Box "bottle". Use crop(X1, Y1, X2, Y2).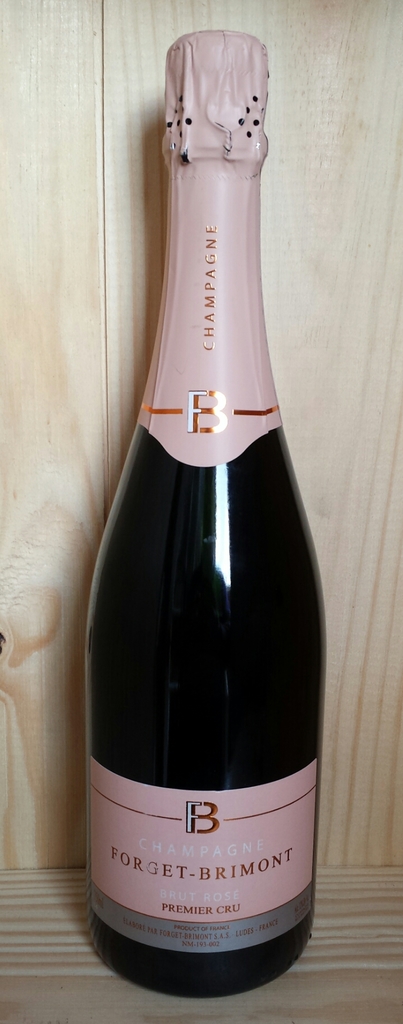
crop(78, 29, 324, 1000).
